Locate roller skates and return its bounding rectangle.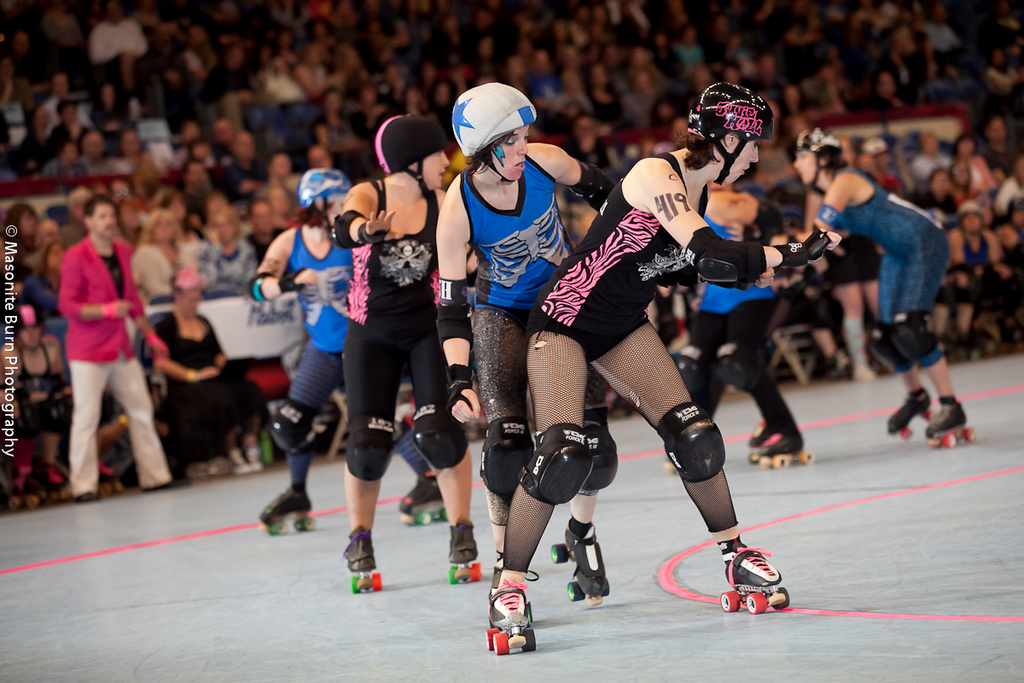
{"left": 99, "top": 458, "right": 125, "bottom": 501}.
